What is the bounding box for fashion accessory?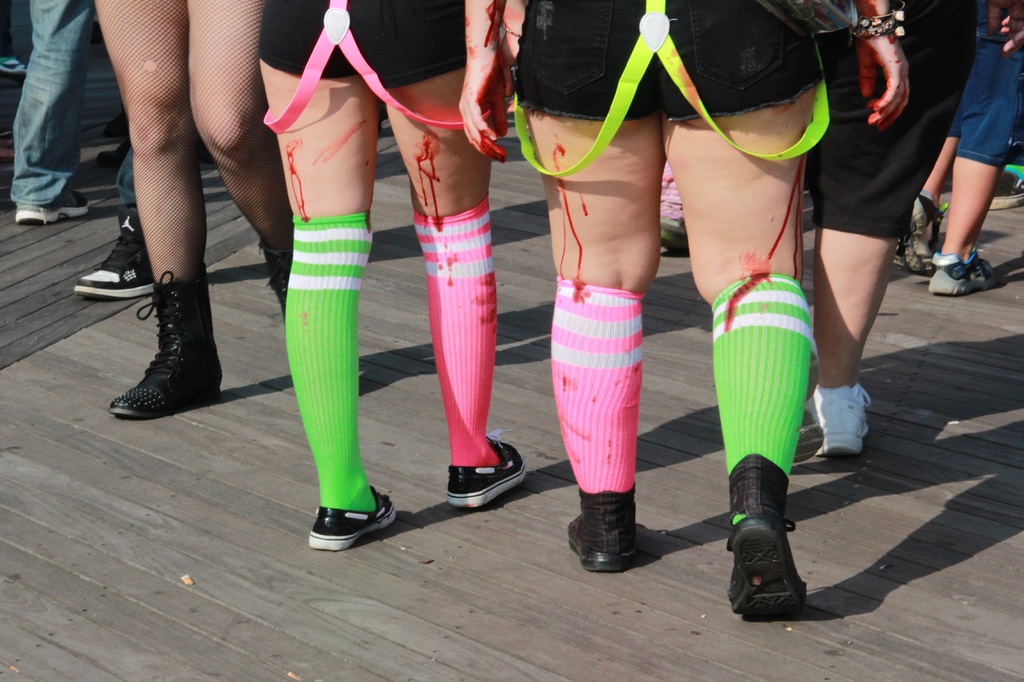
region(15, 201, 85, 223).
